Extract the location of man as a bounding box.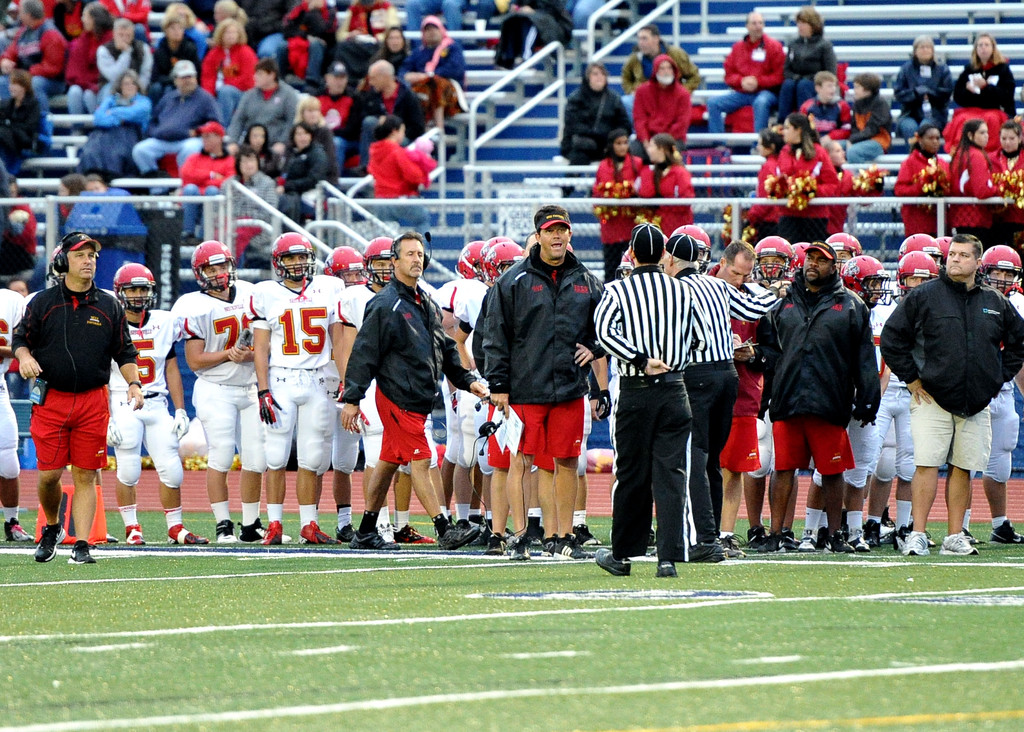
pyautogui.locateOnScreen(894, 215, 1011, 557).
